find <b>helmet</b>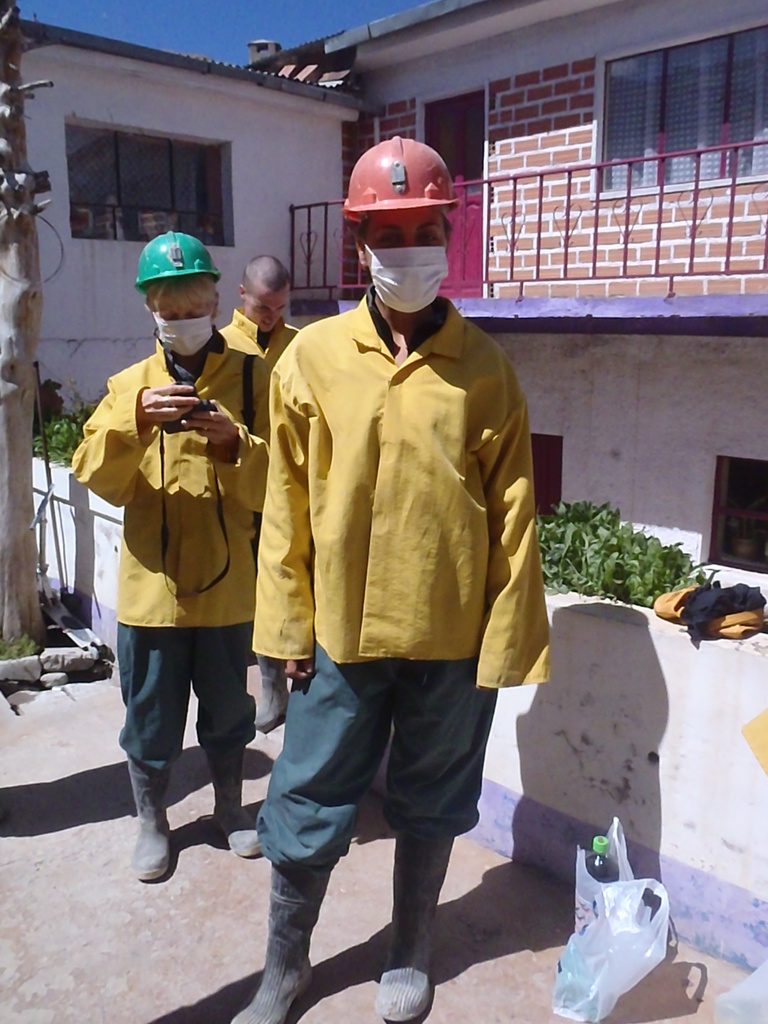
bbox=[134, 229, 223, 292]
